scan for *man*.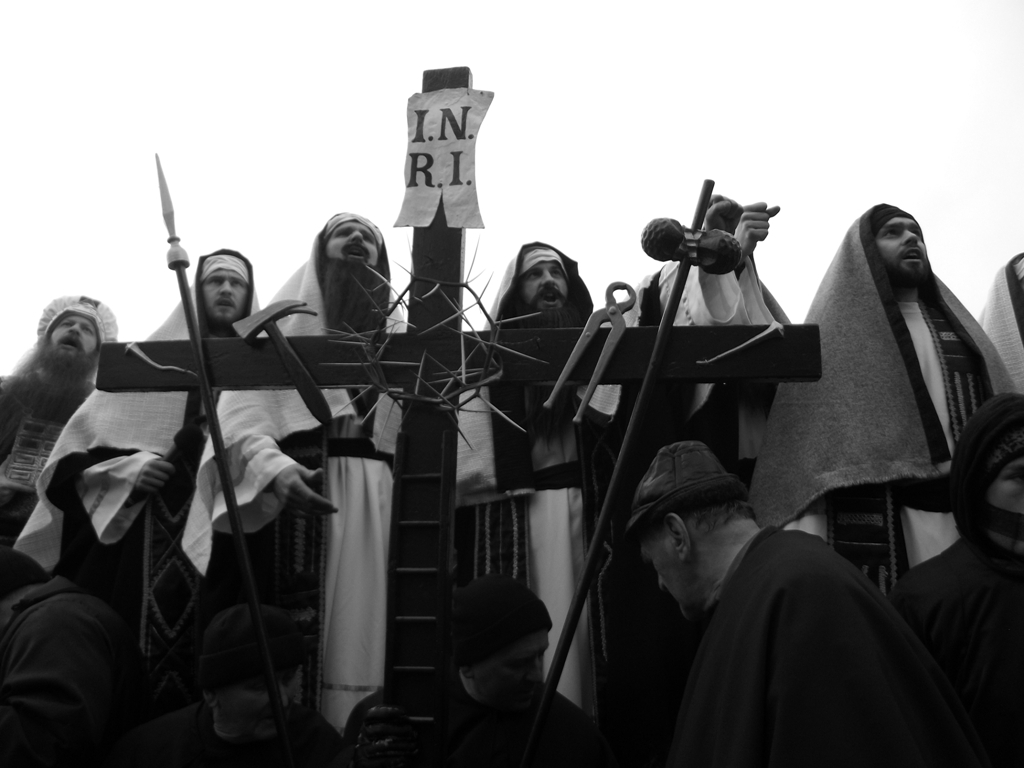
Scan result: locate(742, 201, 1016, 593).
